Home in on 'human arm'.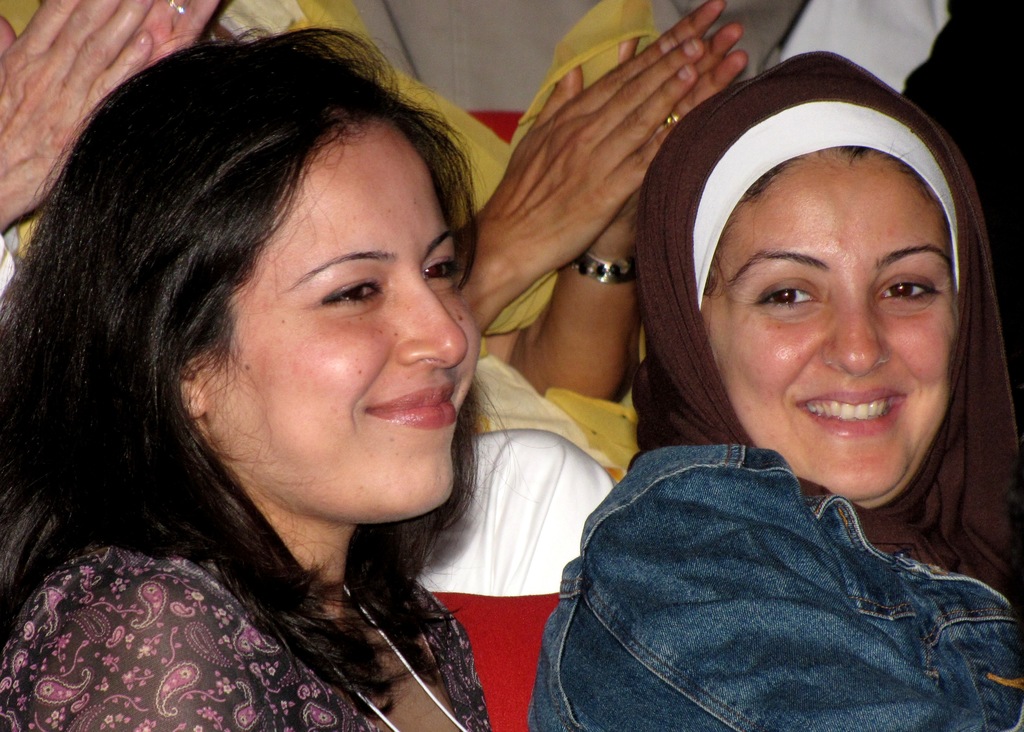
Homed in at (left=0, top=0, right=170, bottom=232).
